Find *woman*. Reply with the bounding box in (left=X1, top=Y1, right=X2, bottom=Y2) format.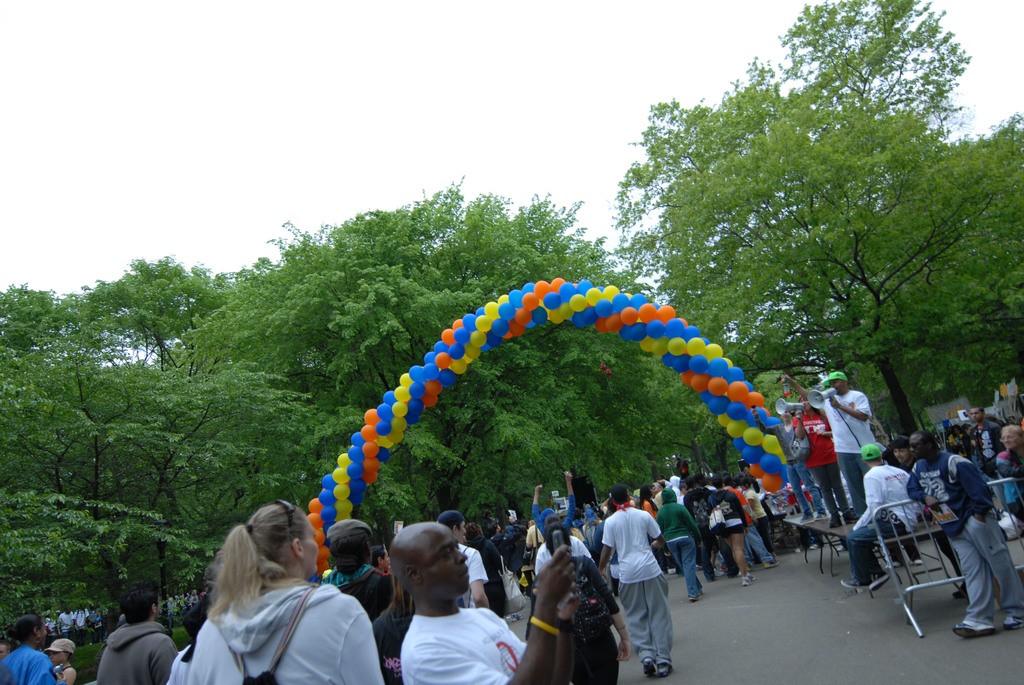
(left=0, top=615, right=65, bottom=684).
